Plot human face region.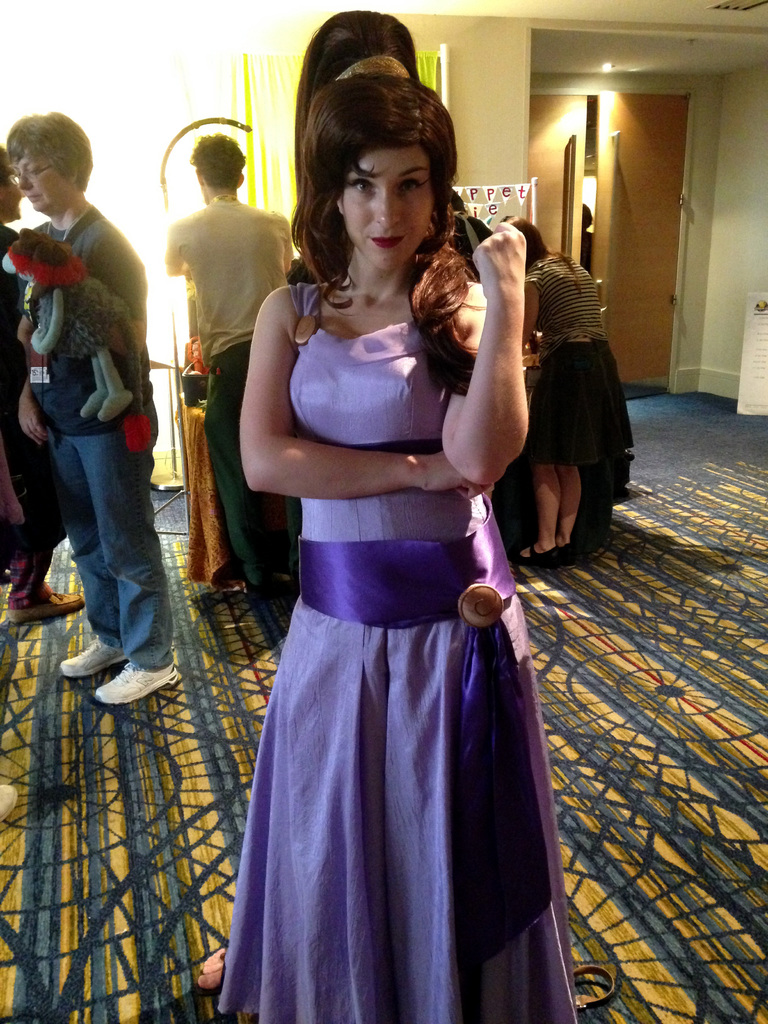
Plotted at locate(0, 175, 23, 221).
